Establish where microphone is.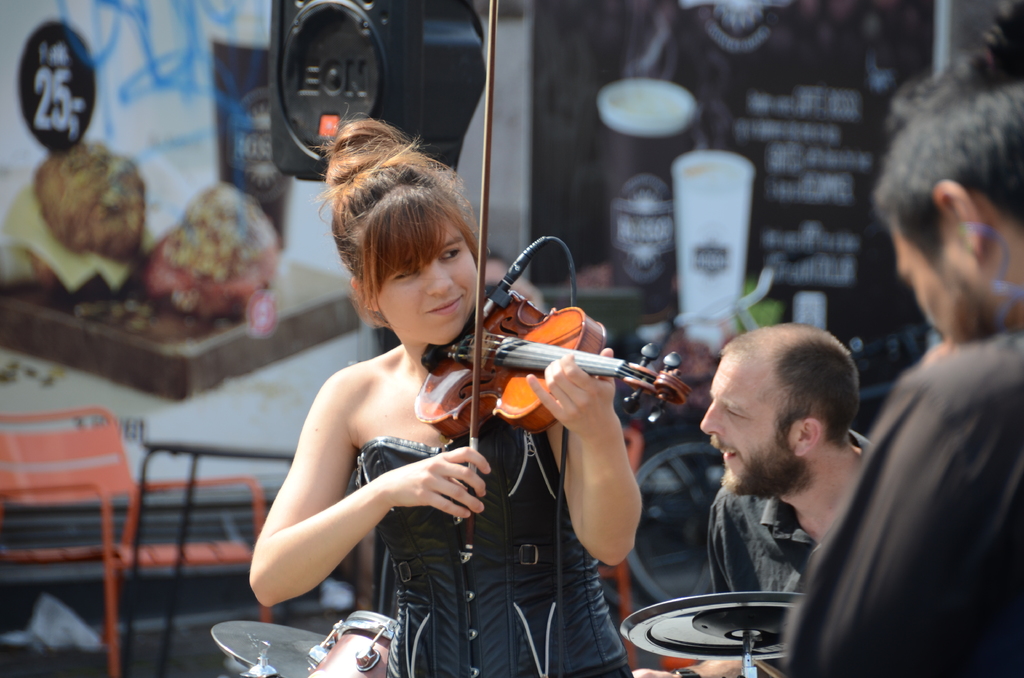
Established at crop(473, 239, 541, 325).
